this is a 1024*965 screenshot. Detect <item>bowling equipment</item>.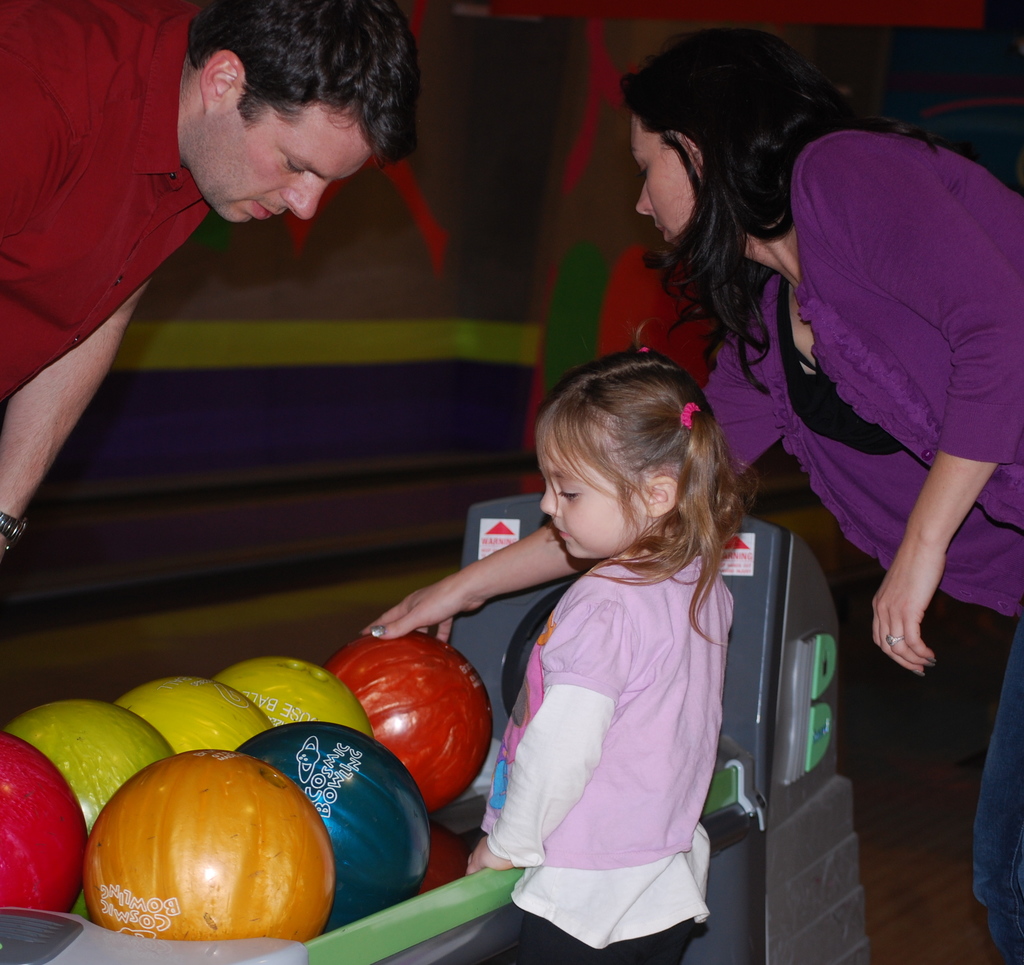
box(79, 738, 333, 952).
